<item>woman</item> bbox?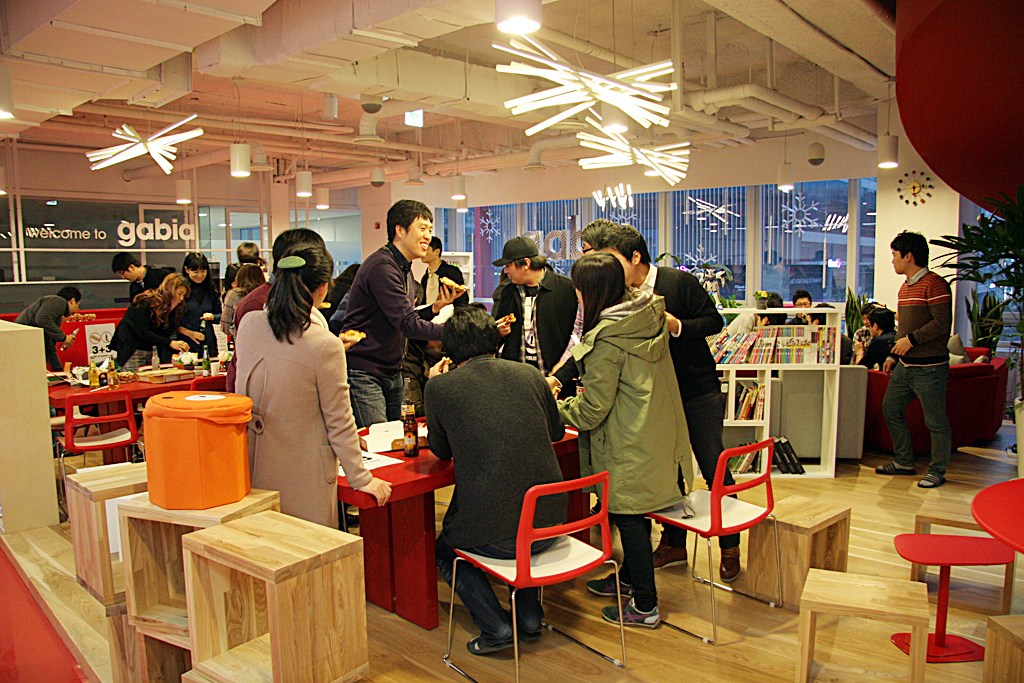
<region>174, 244, 223, 360</region>
